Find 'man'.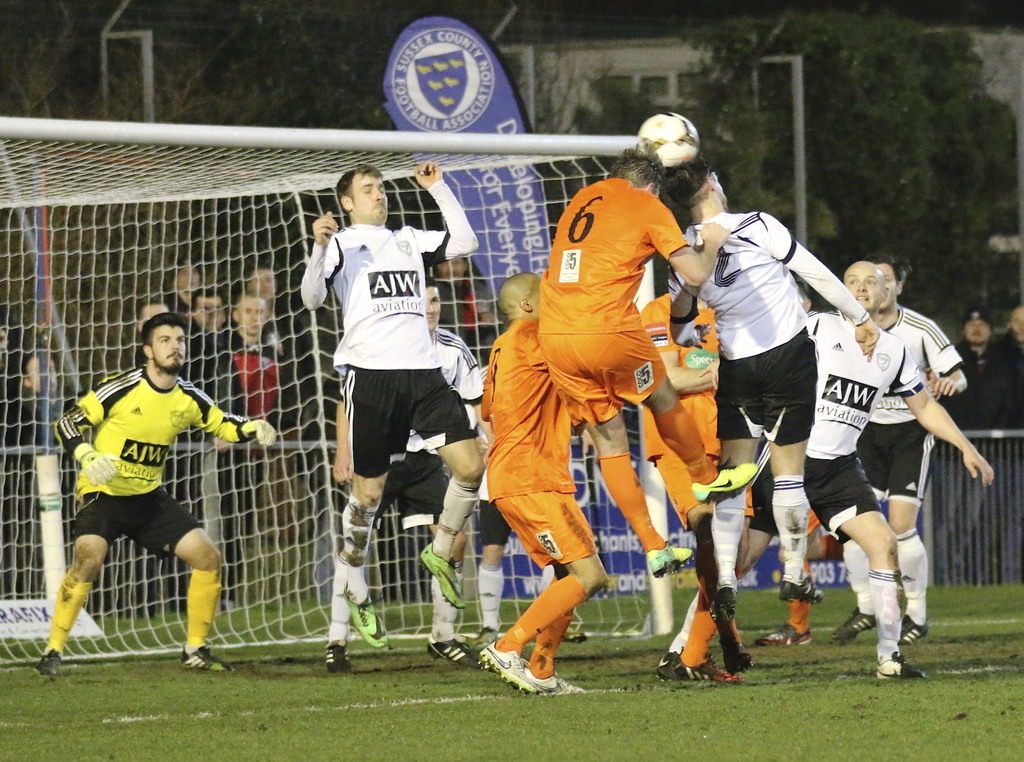
{"left": 636, "top": 257, "right": 1002, "bottom": 685}.
